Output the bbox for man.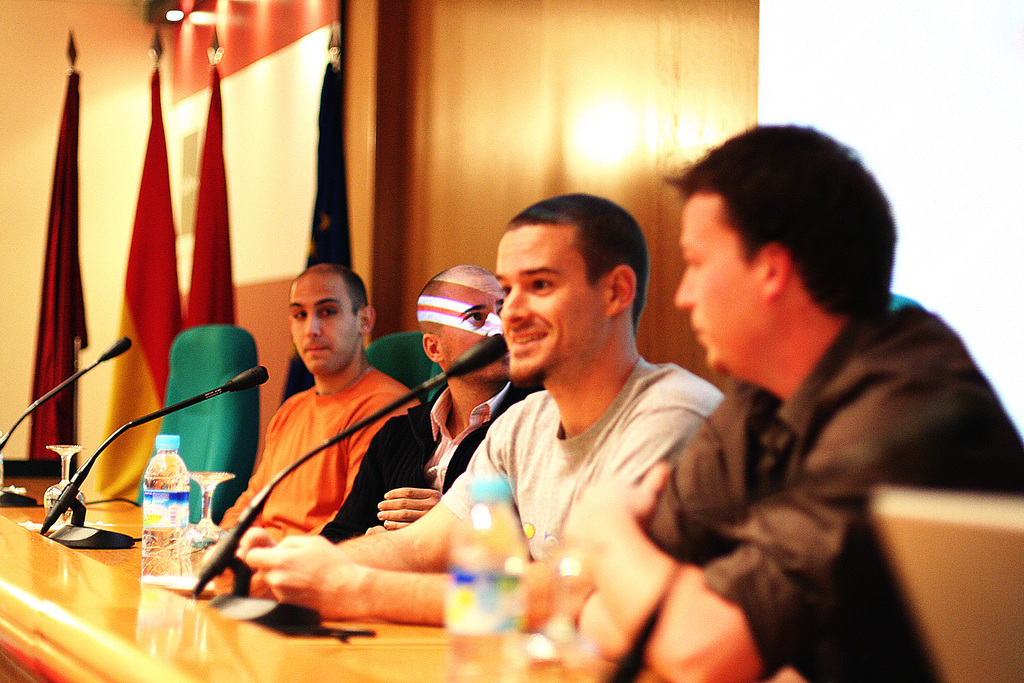
Rect(536, 136, 993, 668).
